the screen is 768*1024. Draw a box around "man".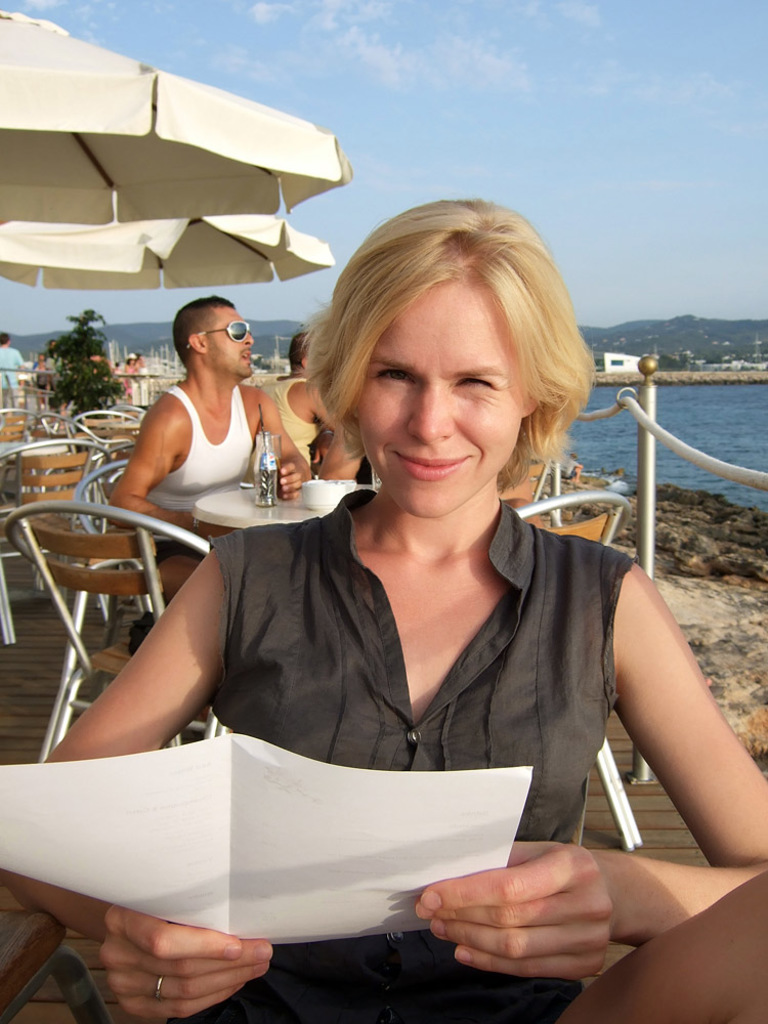
[left=92, top=280, right=323, bottom=571].
